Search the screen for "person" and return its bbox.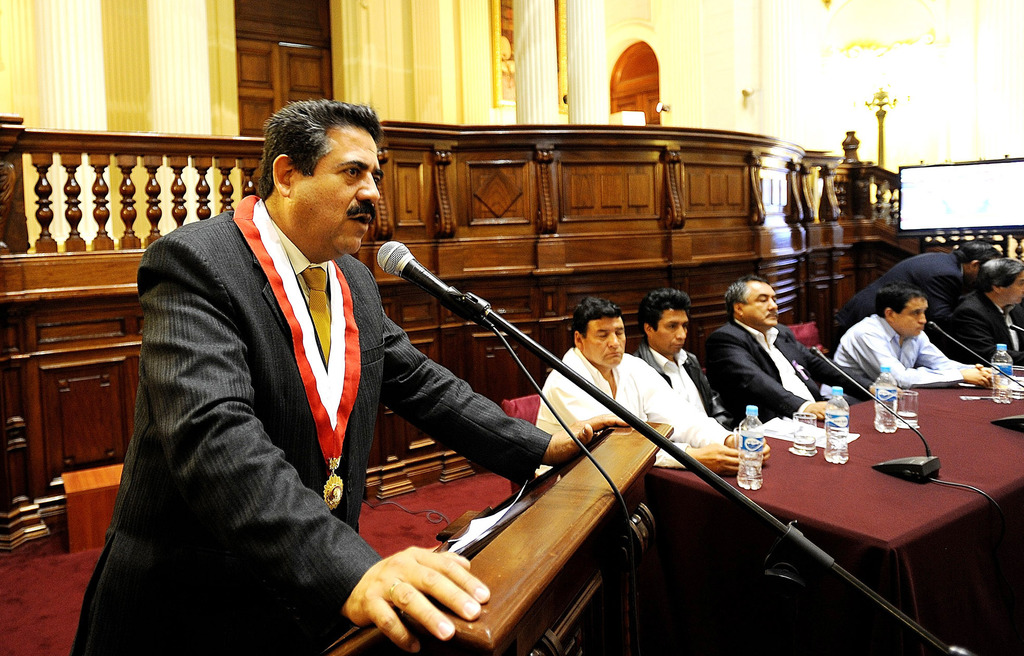
Found: rect(628, 278, 739, 430).
